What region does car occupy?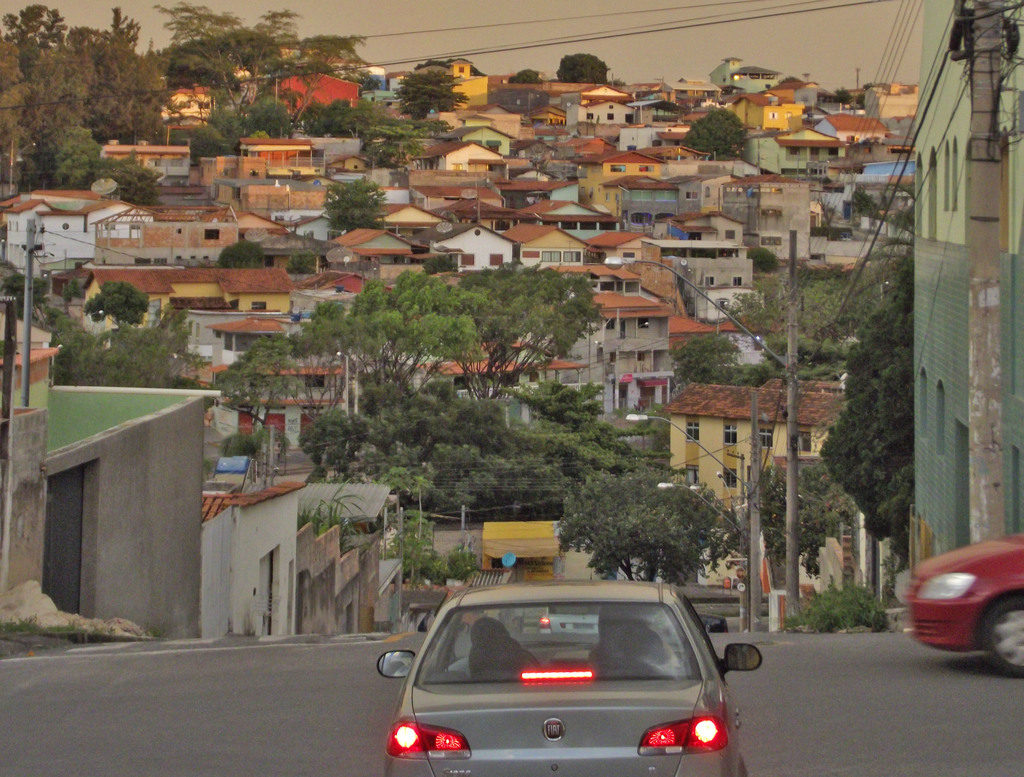
(370, 593, 733, 776).
